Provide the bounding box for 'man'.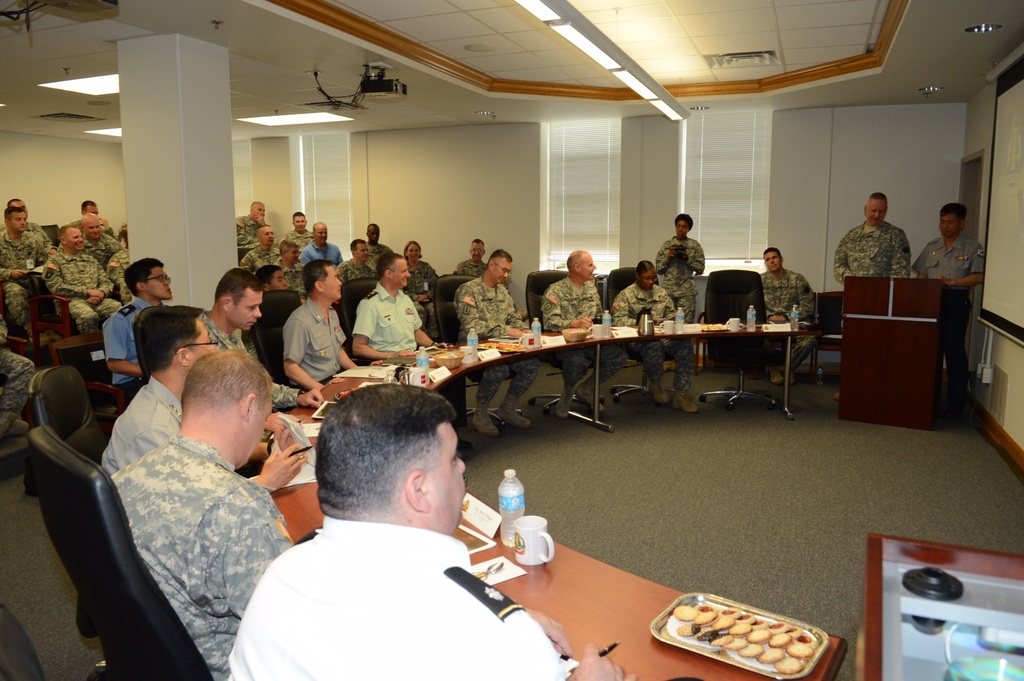
[x1=238, y1=225, x2=285, y2=299].
